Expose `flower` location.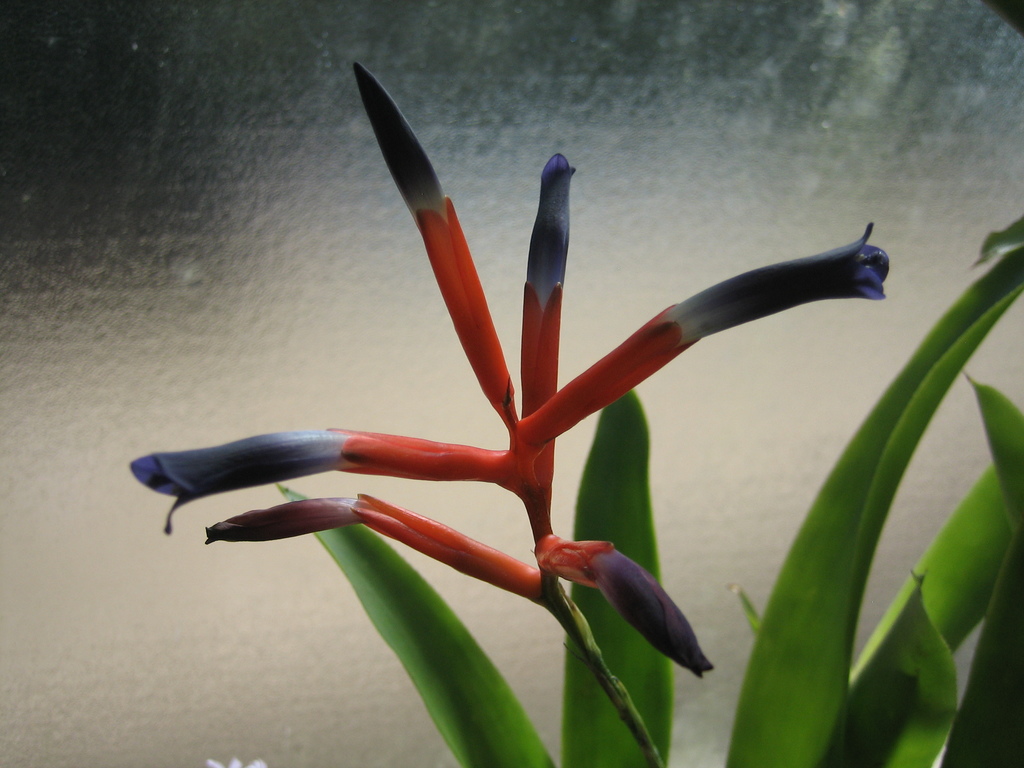
Exposed at left=135, top=93, right=867, bottom=677.
